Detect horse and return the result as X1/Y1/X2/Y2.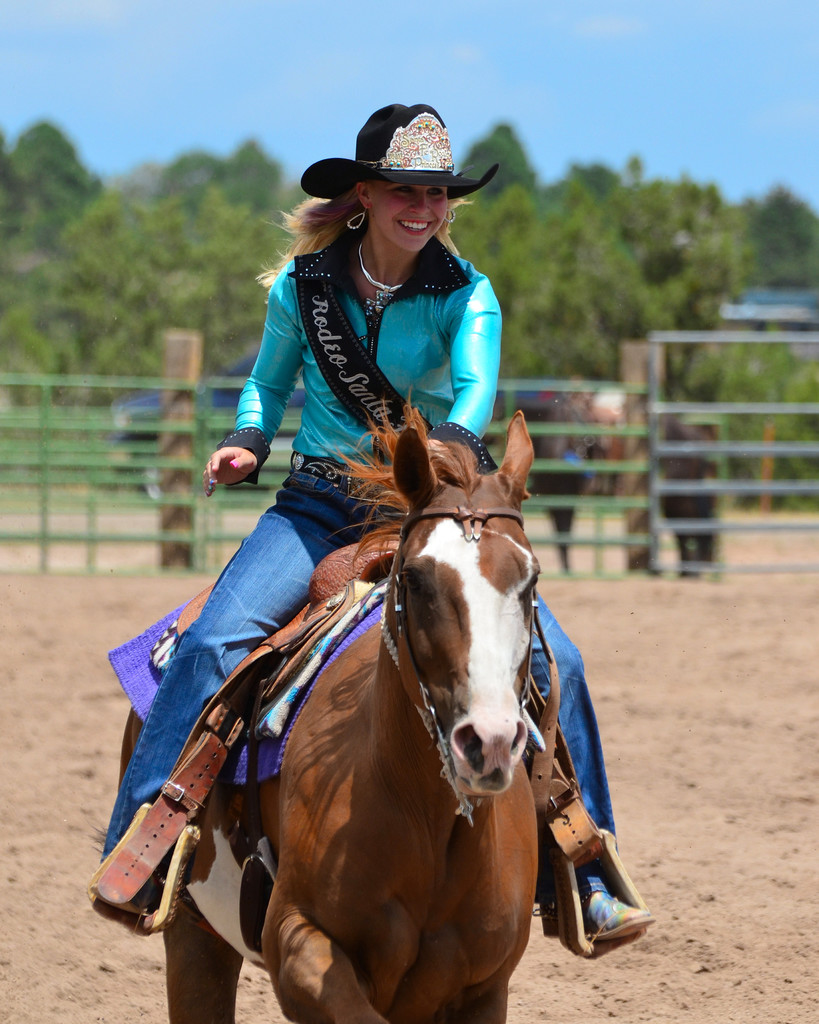
510/376/734/573.
